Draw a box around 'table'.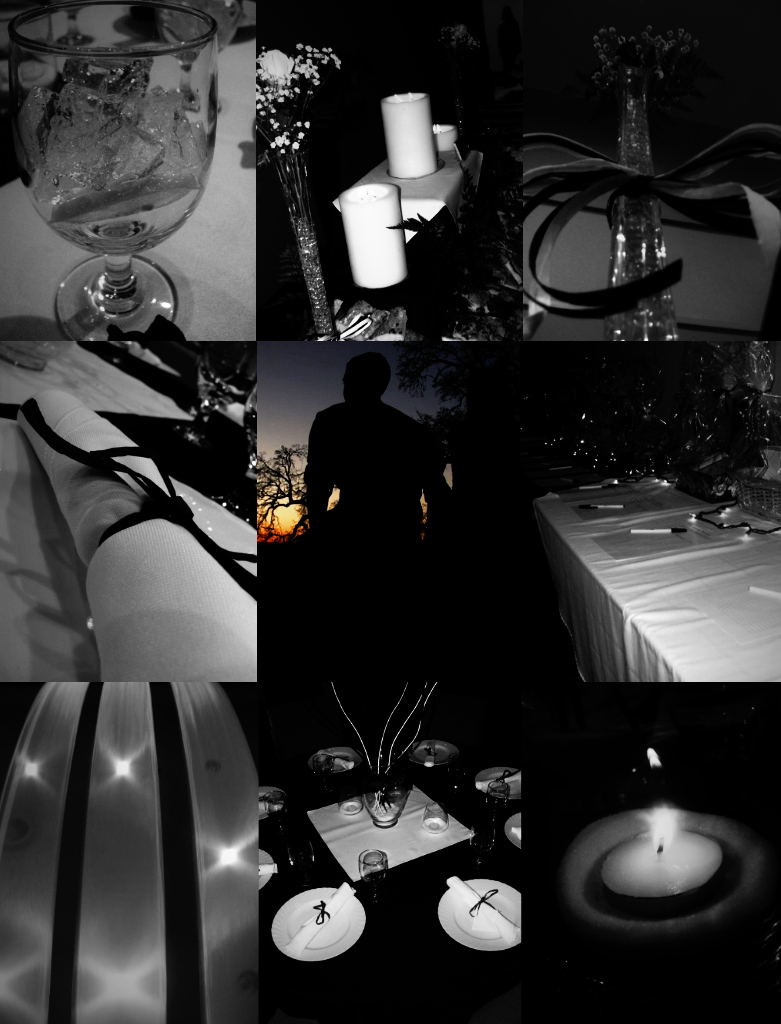
crop(0, 0, 266, 341).
